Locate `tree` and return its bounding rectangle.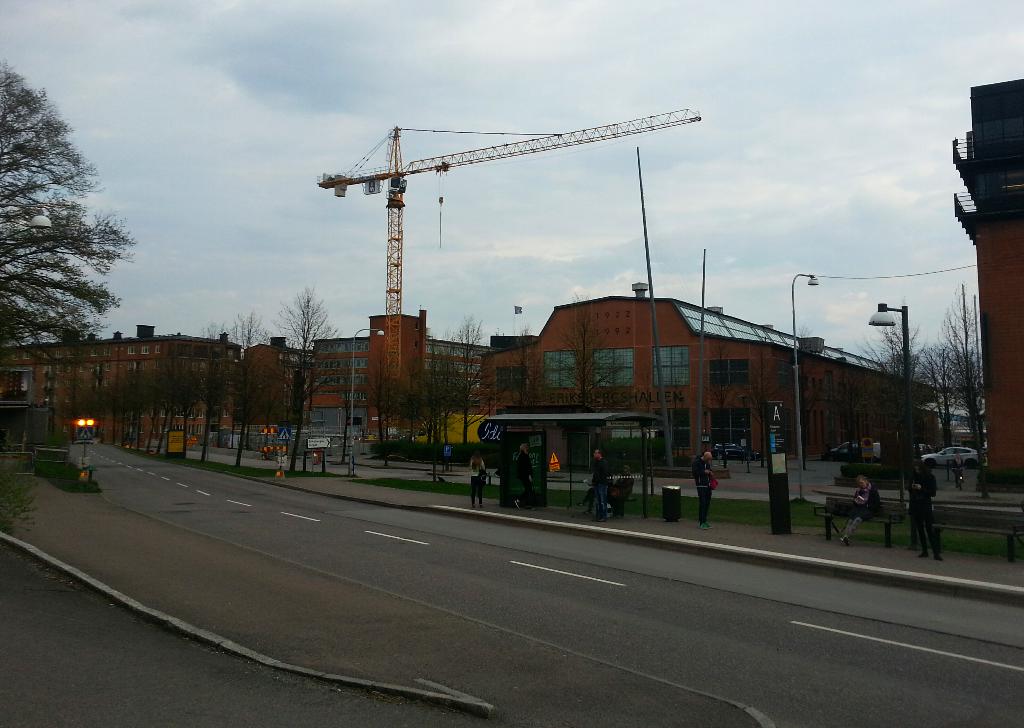
{"left": 193, "top": 331, "right": 236, "bottom": 465}.
